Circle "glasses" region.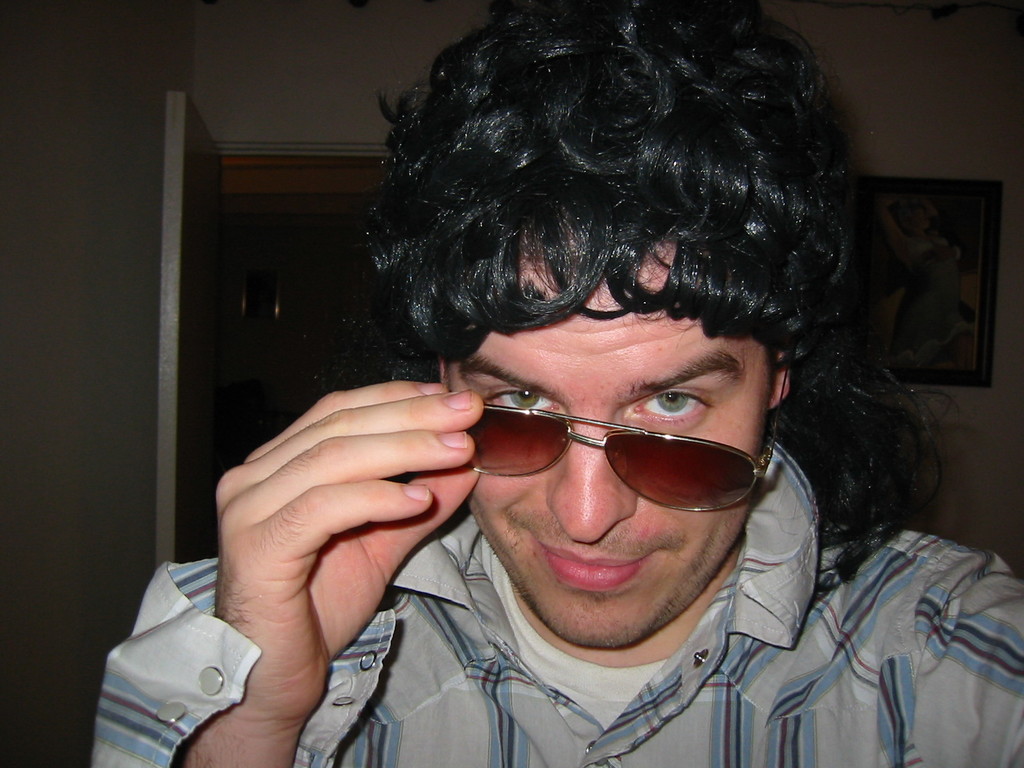
Region: {"x1": 437, "y1": 367, "x2": 786, "y2": 514}.
